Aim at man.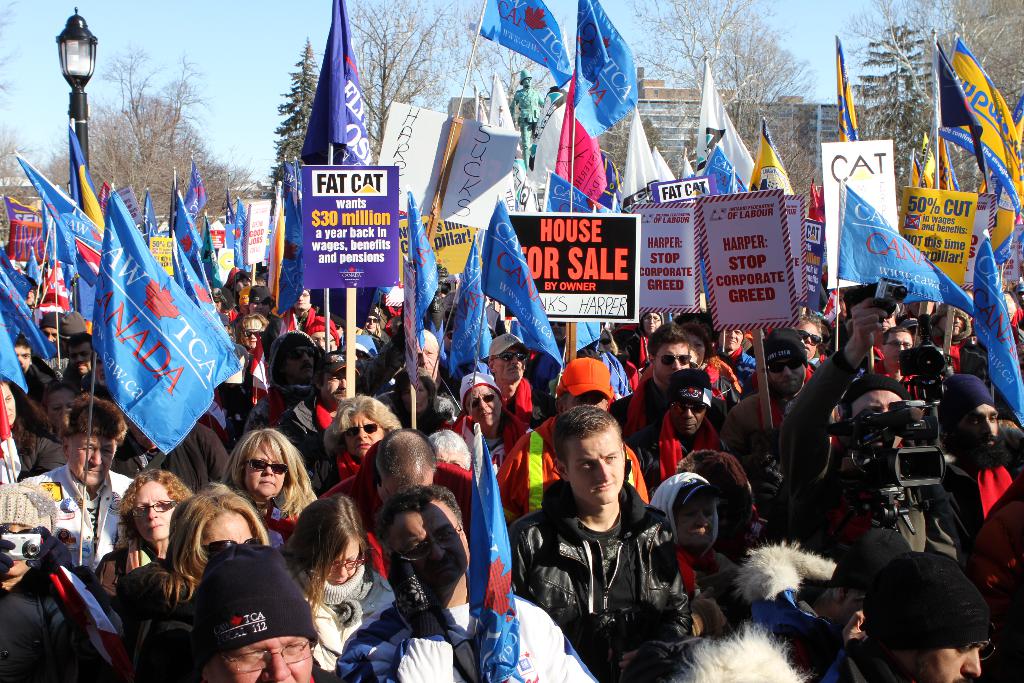
Aimed at box(278, 280, 341, 350).
